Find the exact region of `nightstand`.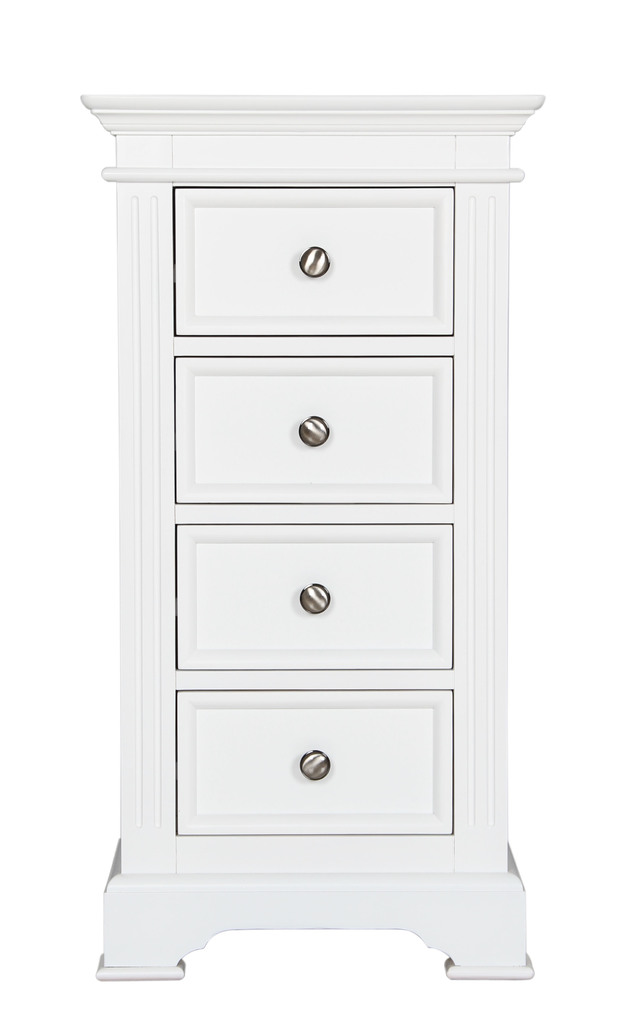
Exact region: crop(82, 93, 543, 974).
